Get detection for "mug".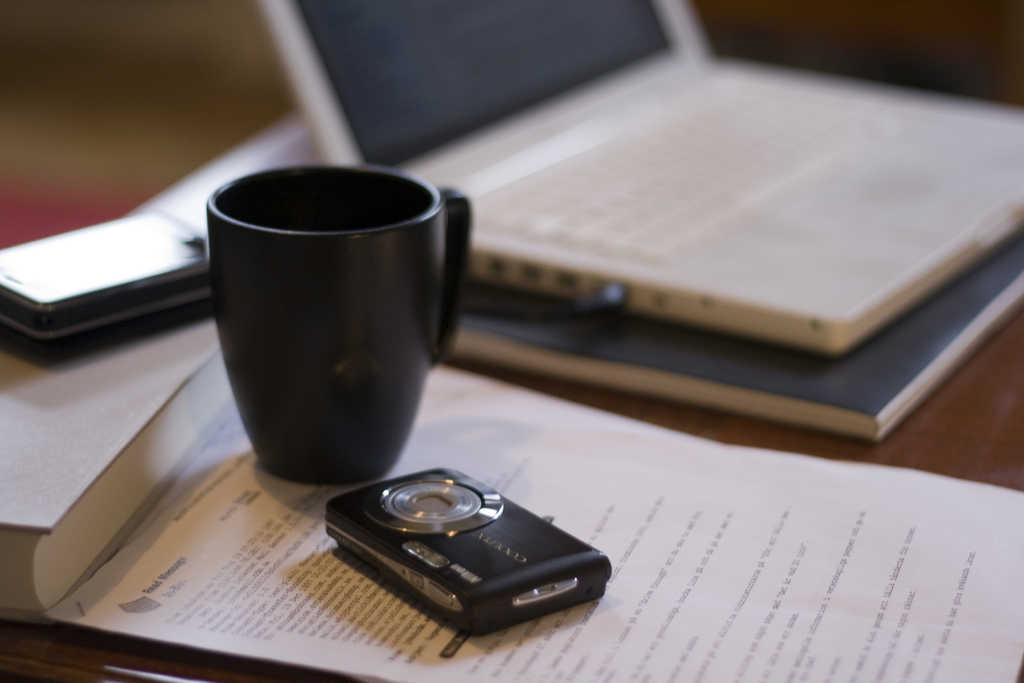
Detection: region(204, 160, 472, 486).
